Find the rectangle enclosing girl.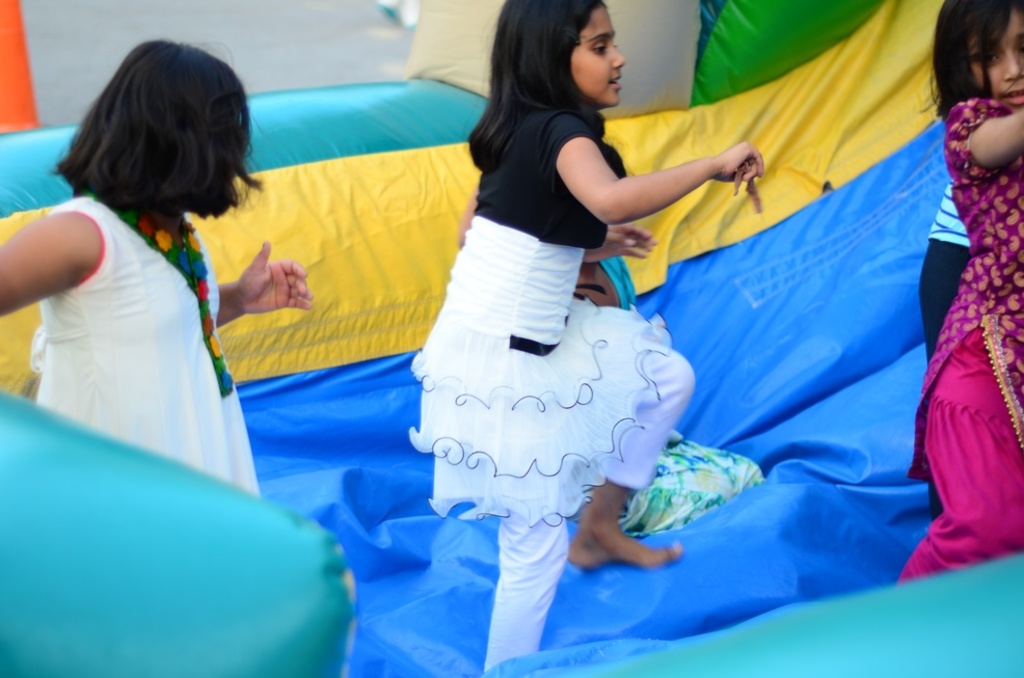
select_region(567, 141, 762, 541).
